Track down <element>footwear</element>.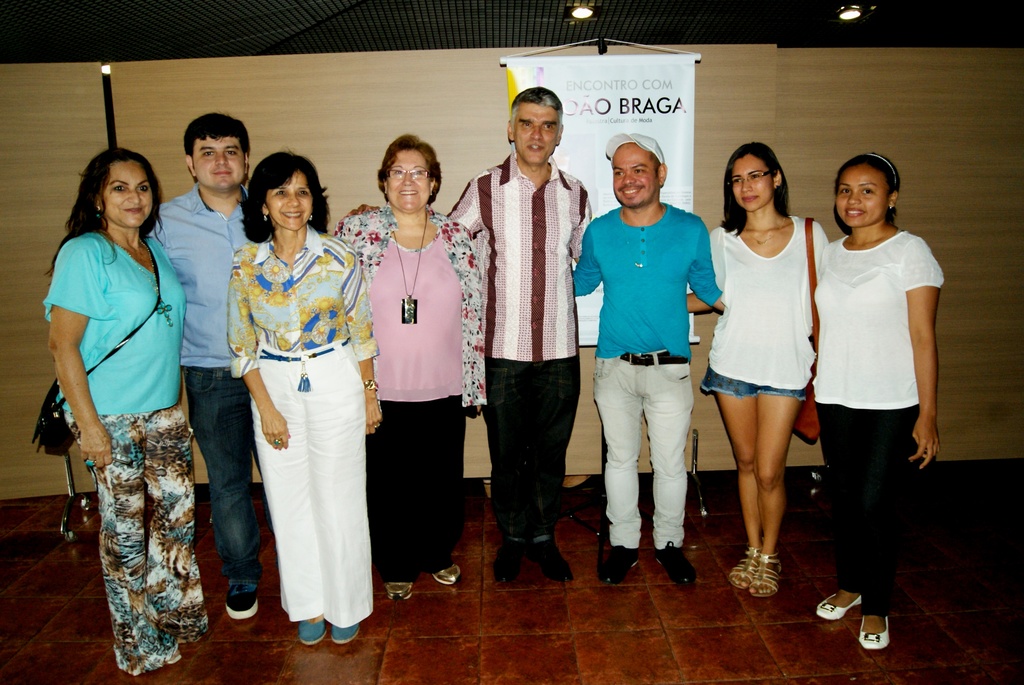
Tracked to [332,623,364,647].
